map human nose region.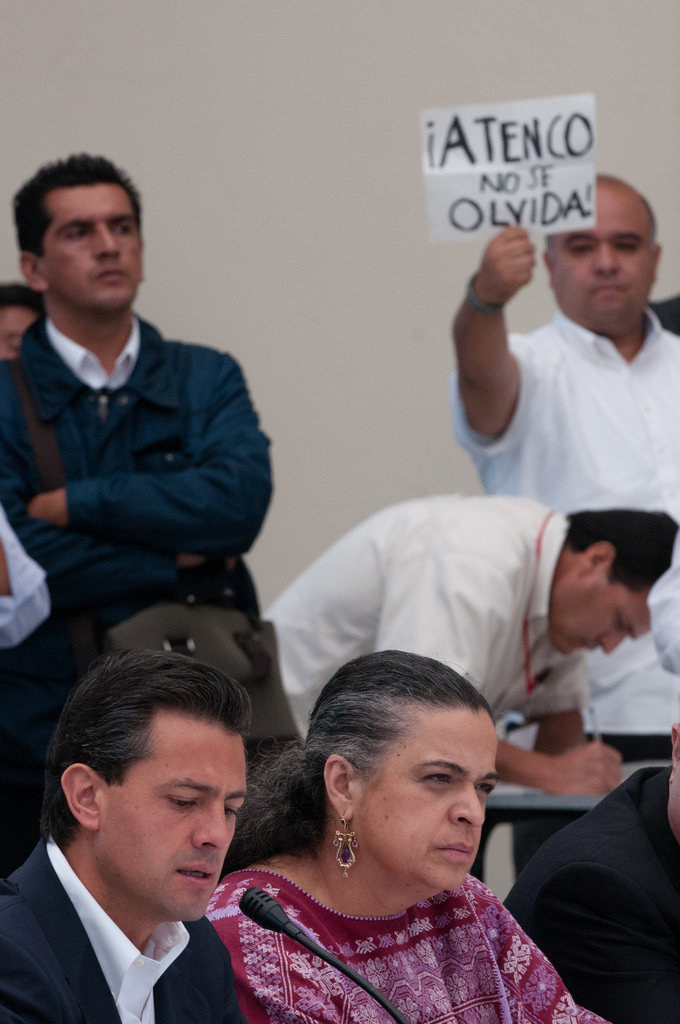
Mapped to 448, 781, 485, 826.
